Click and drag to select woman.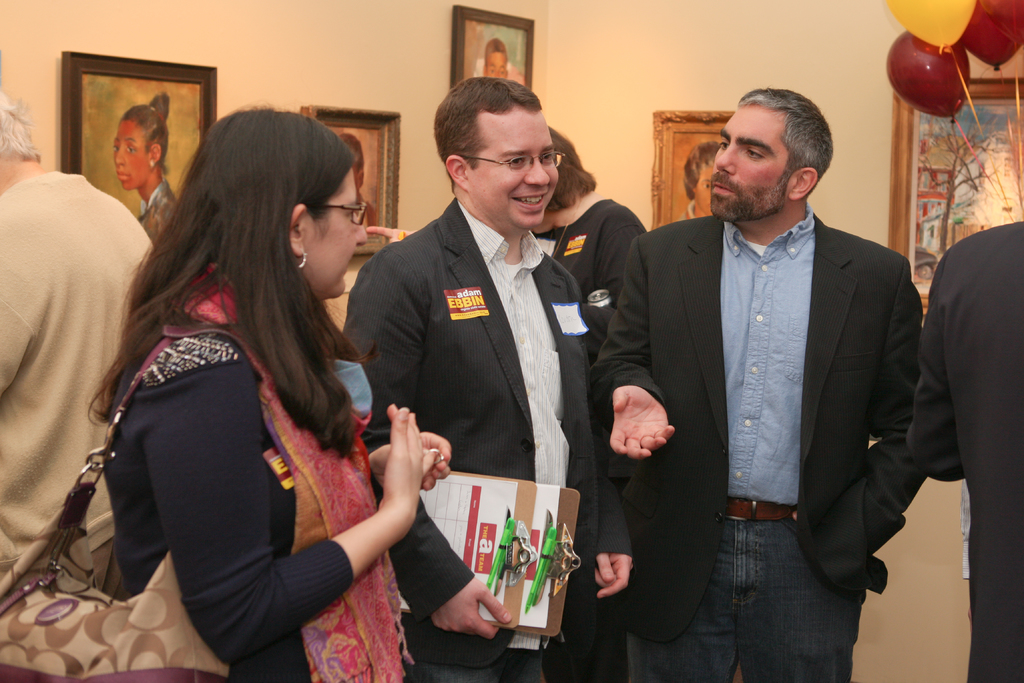
Selection: (x1=86, y1=100, x2=452, y2=682).
